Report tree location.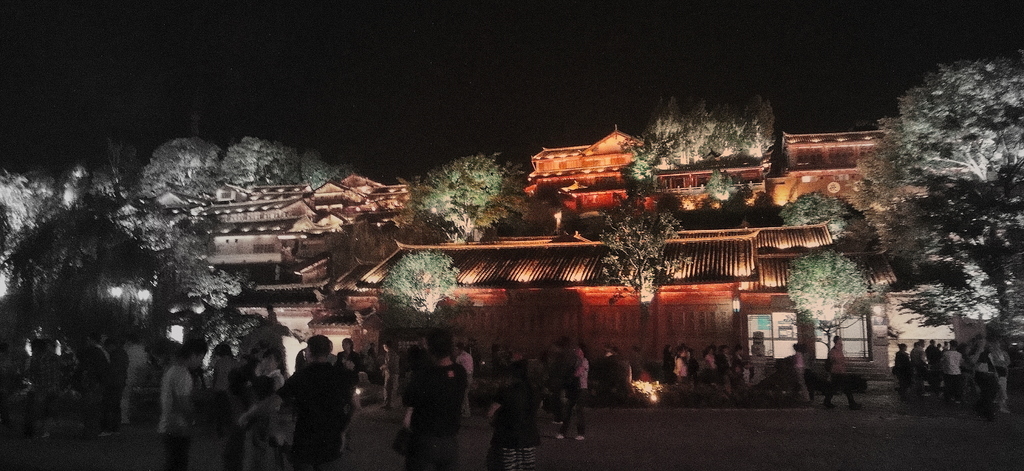
Report: <bbox>856, 44, 1017, 360</bbox>.
